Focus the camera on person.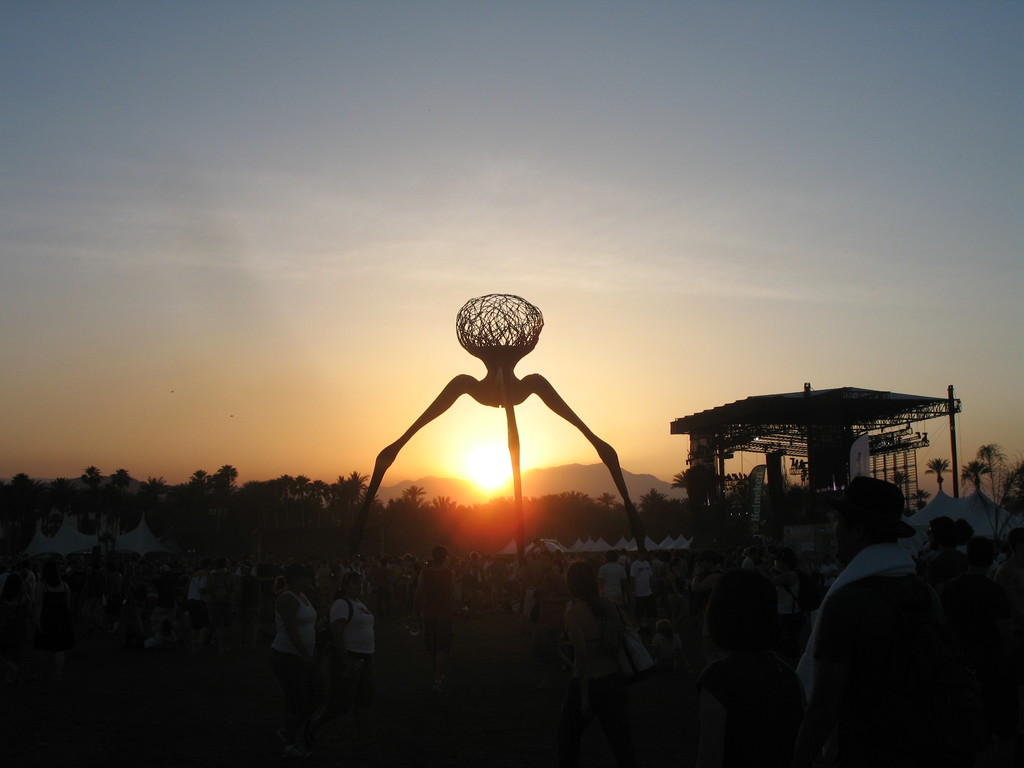
Focus region: (796,468,927,767).
